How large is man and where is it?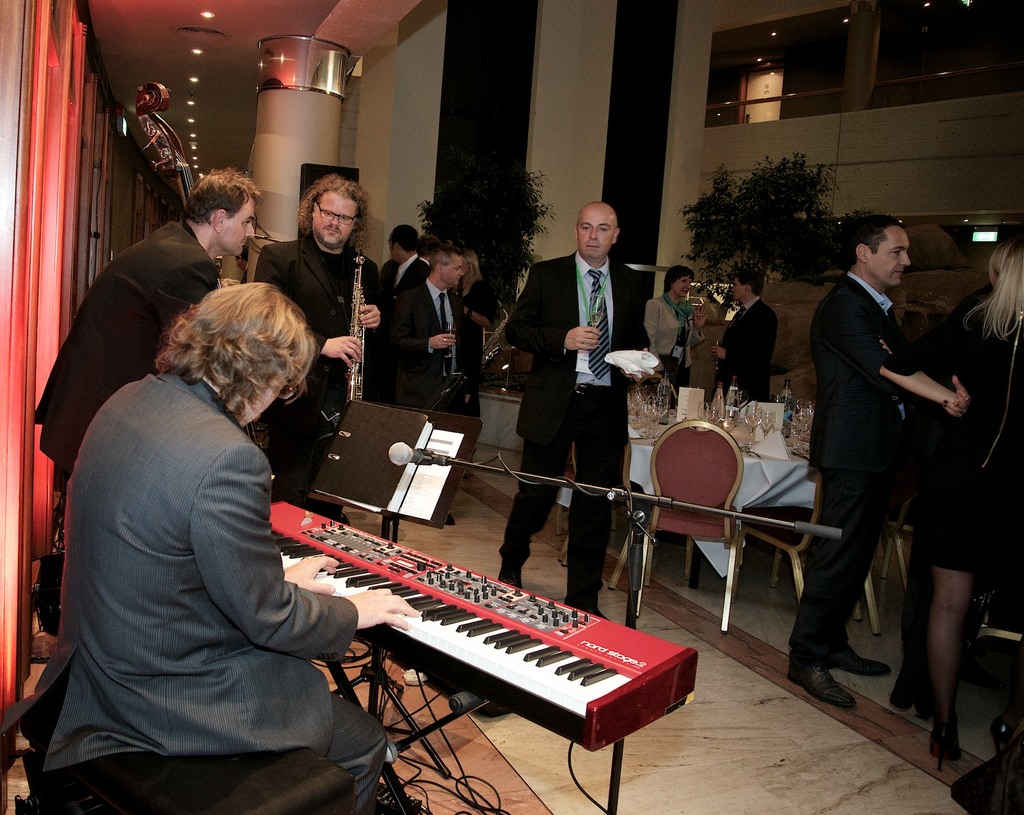
Bounding box: [29,166,266,500].
